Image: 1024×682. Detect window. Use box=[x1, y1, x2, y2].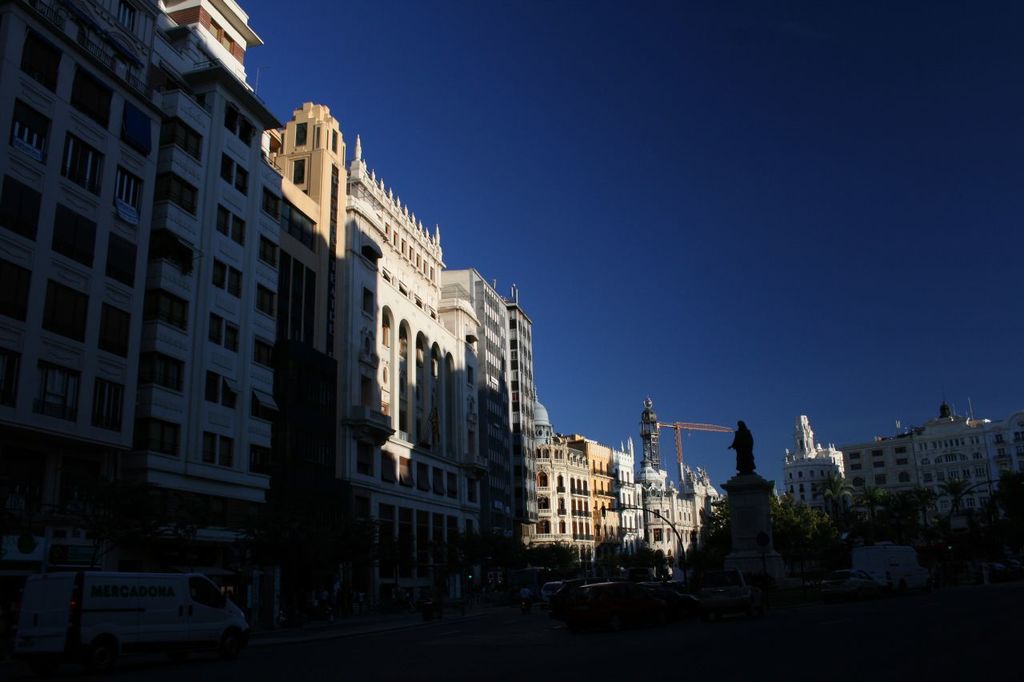
box=[898, 456, 914, 465].
